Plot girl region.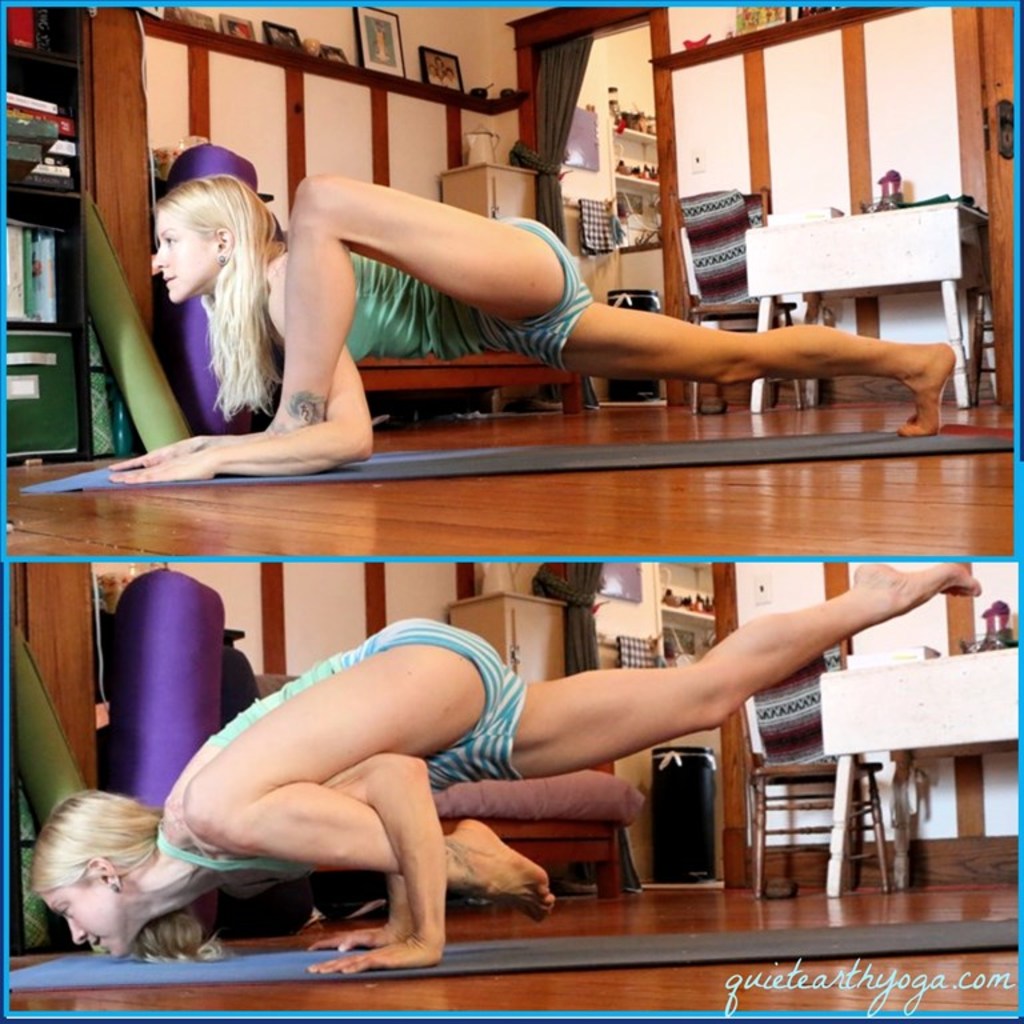
Plotted at box=[109, 171, 961, 483].
